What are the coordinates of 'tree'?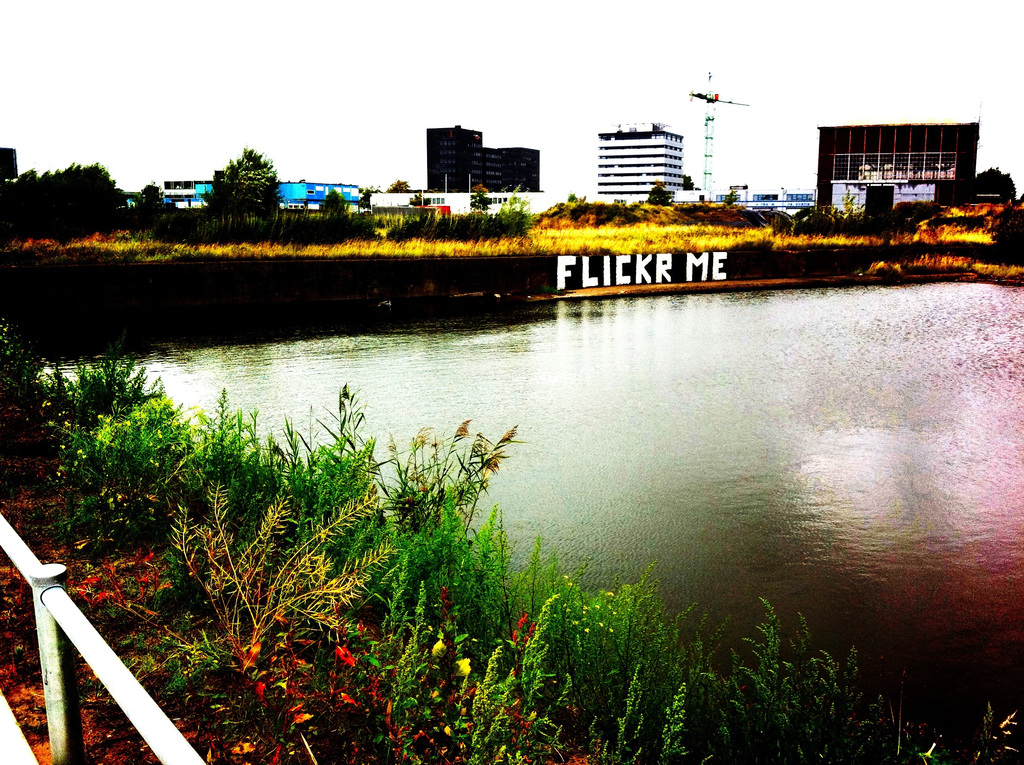
locate(972, 165, 1016, 205).
